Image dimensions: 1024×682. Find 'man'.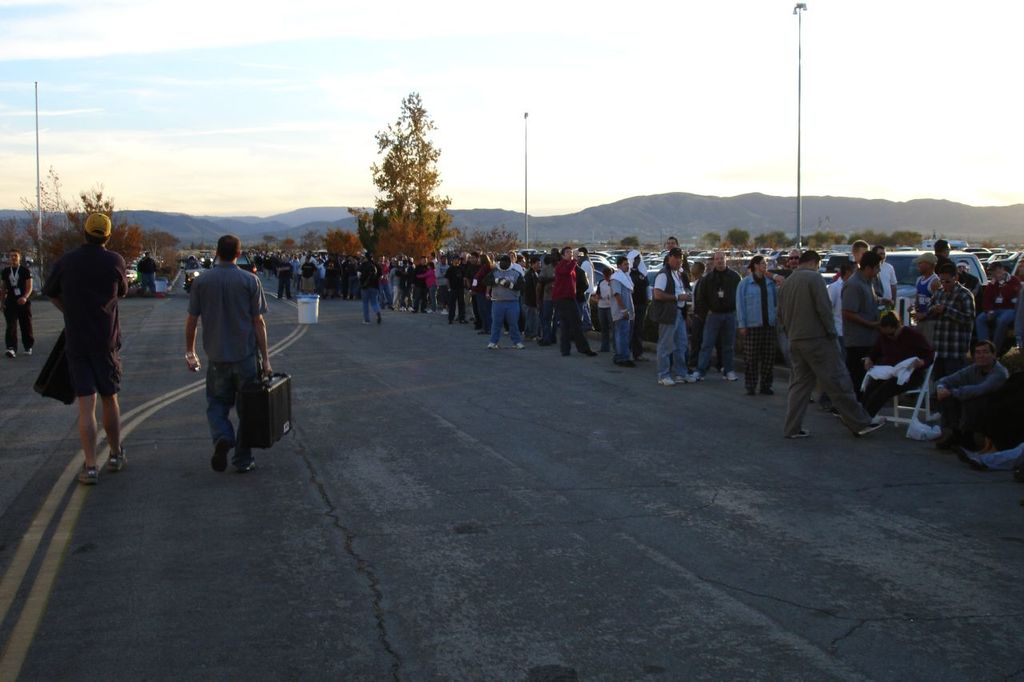
box(642, 246, 697, 385).
